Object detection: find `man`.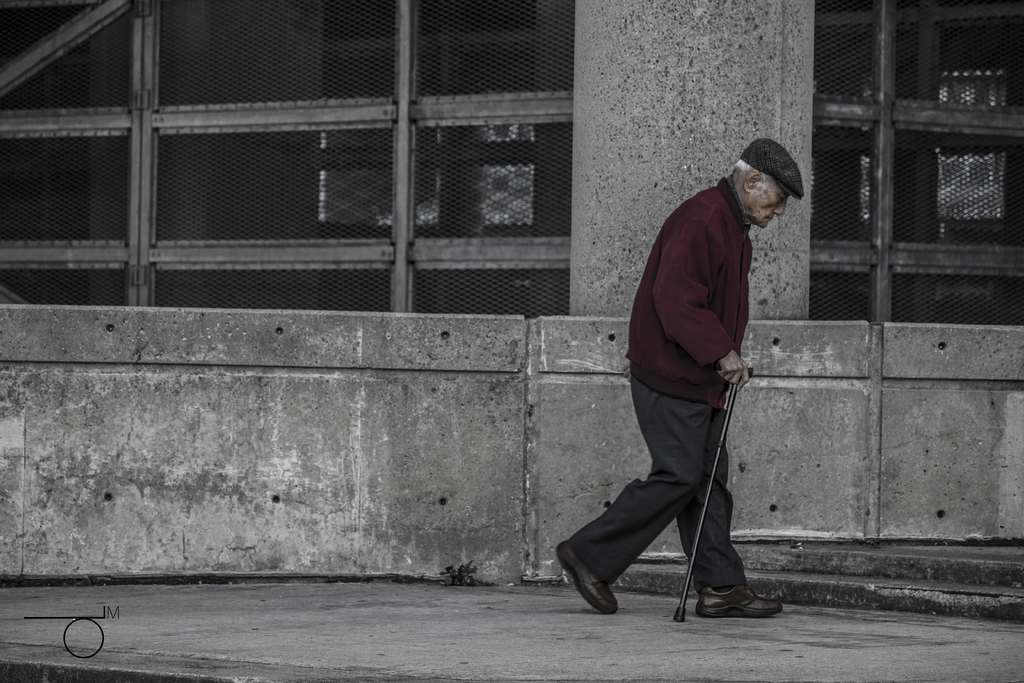
(left=573, top=134, right=804, bottom=639).
